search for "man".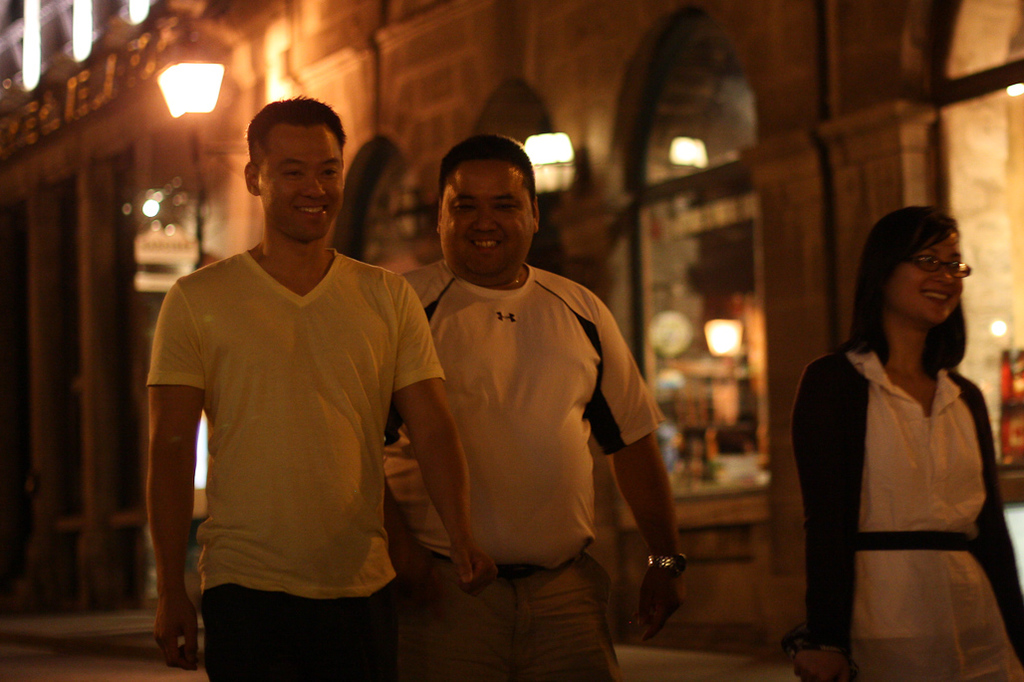
Found at [365,132,696,681].
